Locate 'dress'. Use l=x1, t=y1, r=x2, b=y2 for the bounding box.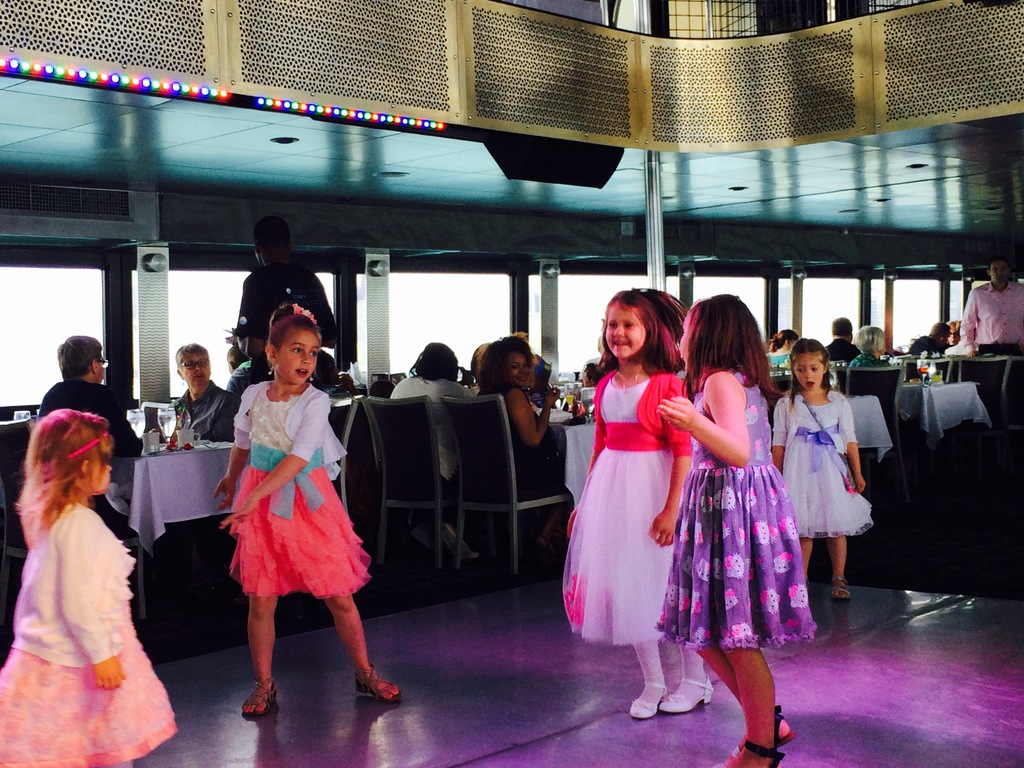
l=649, t=371, r=815, b=652.
